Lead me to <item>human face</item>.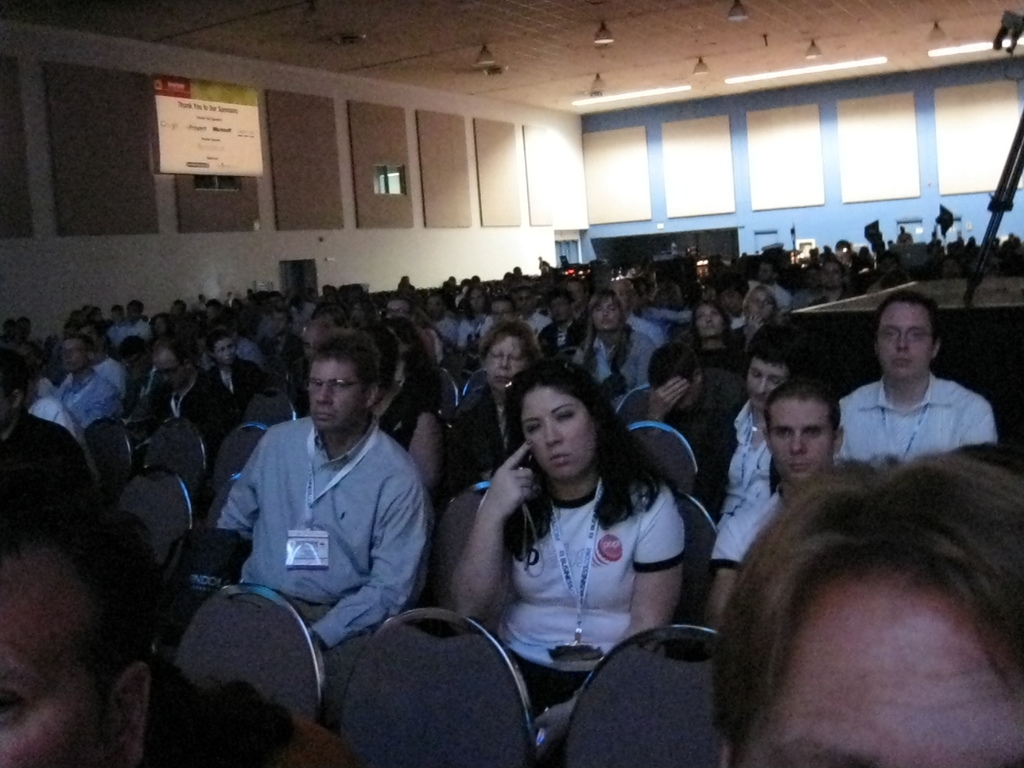
Lead to [left=311, top=358, right=362, bottom=429].
